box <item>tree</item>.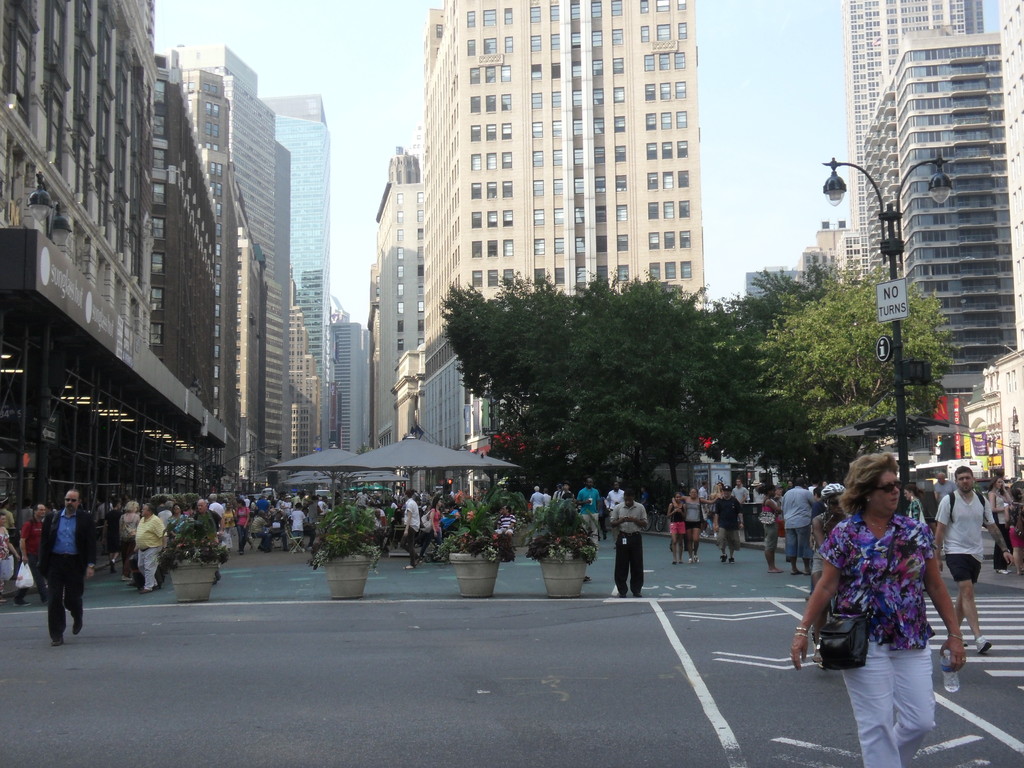
bbox(747, 252, 956, 474).
